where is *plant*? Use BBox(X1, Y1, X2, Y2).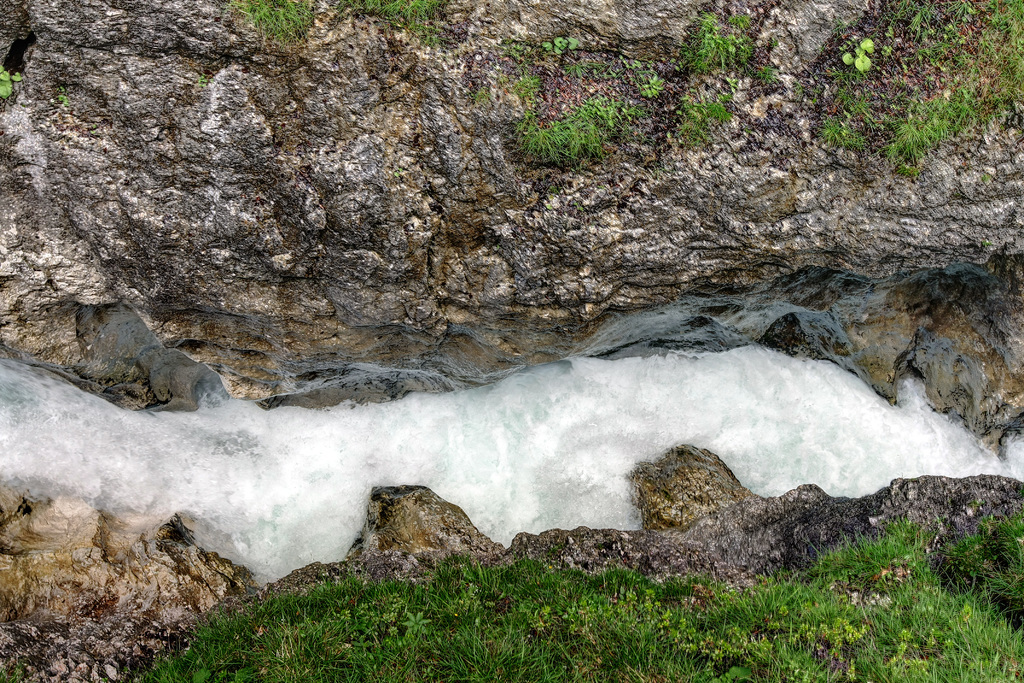
BBox(122, 663, 132, 682).
